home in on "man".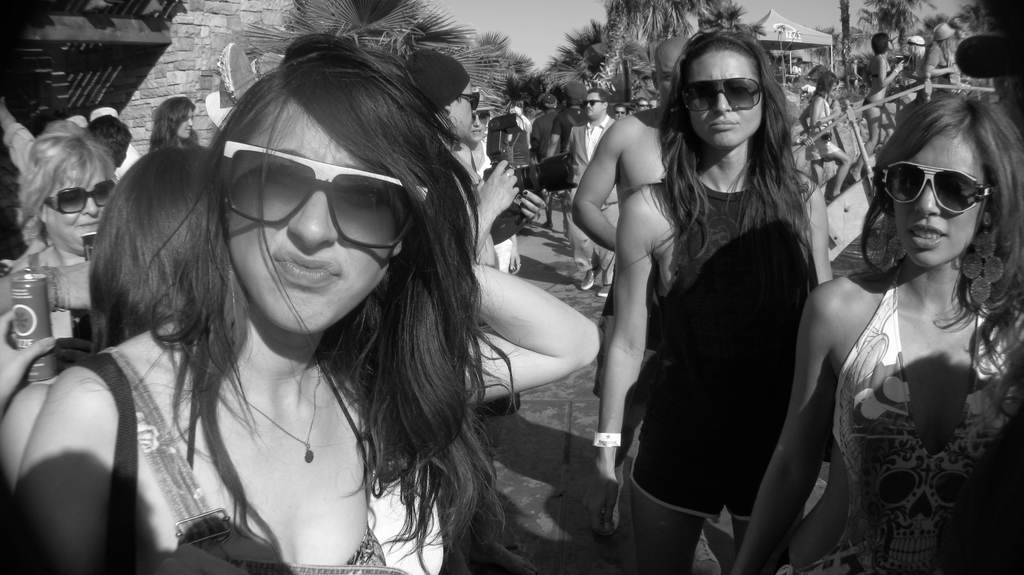
Homed in at Rect(84, 114, 129, 183).
